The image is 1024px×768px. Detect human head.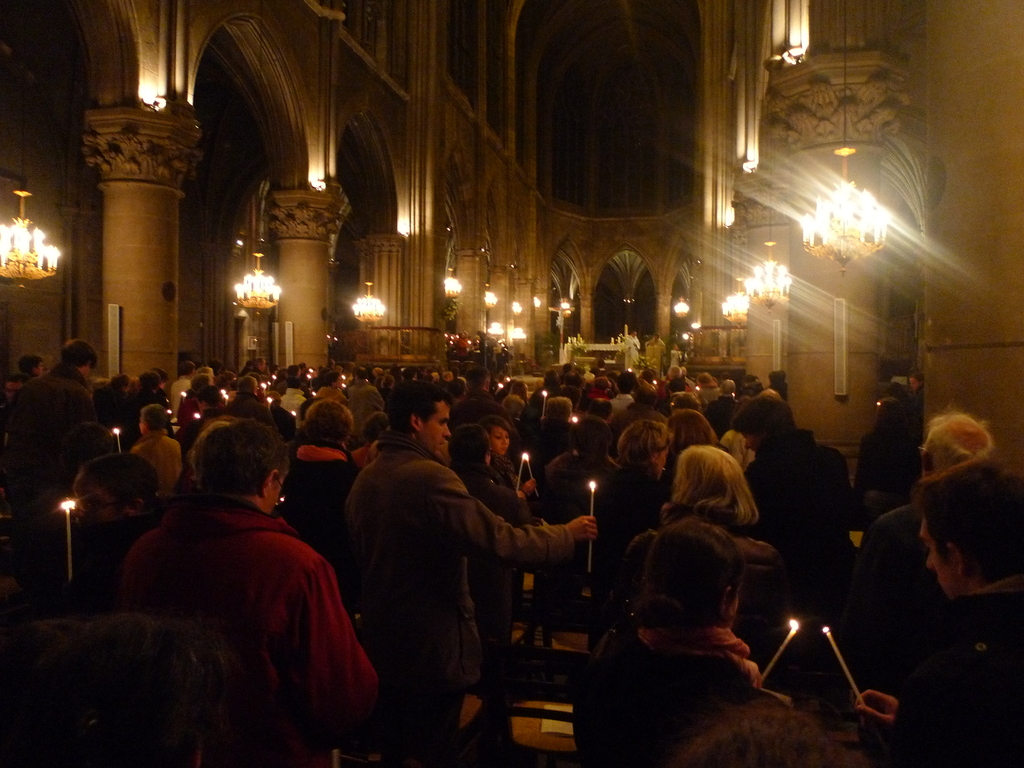
Detection: (140,372,159,387).
